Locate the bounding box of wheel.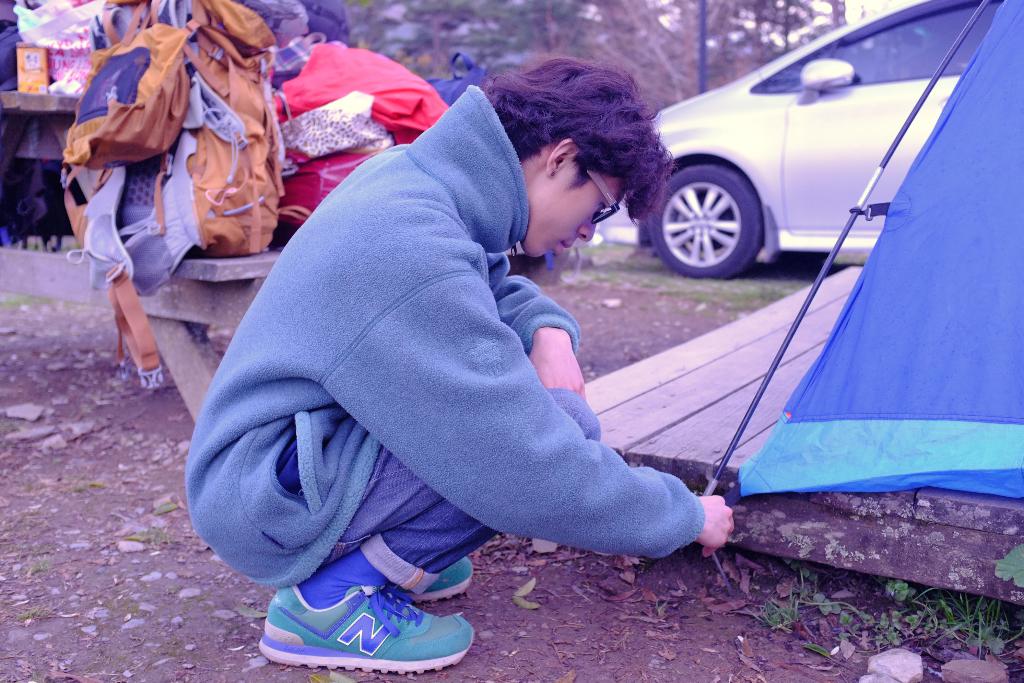
Bounding box: crop(663, 147, 779, 269).
